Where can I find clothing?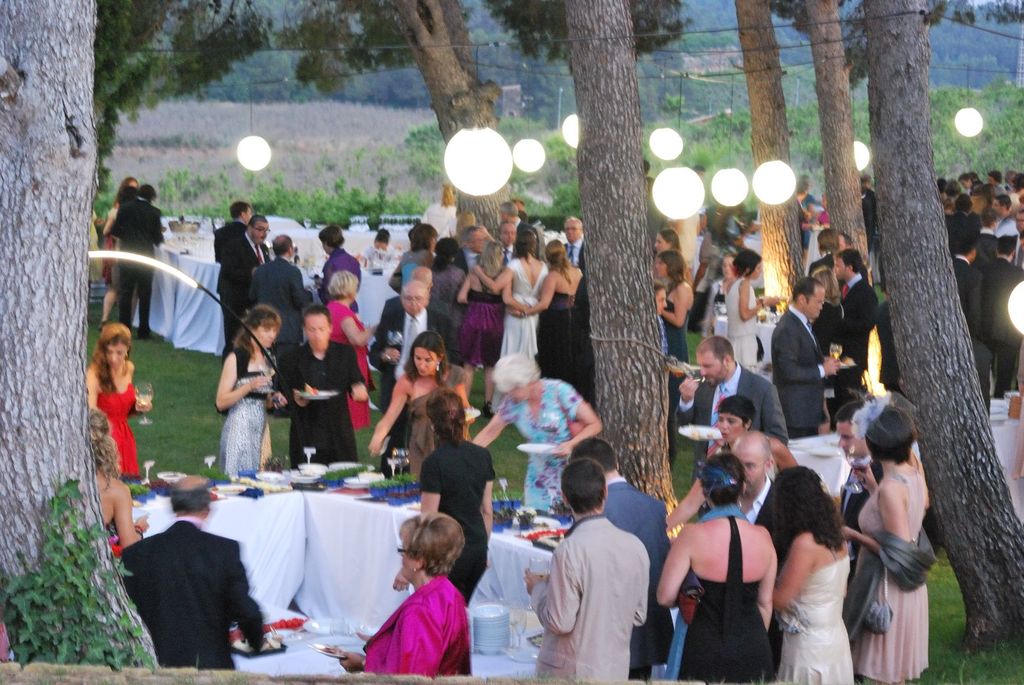
You can find it at 851:452:970:684.
